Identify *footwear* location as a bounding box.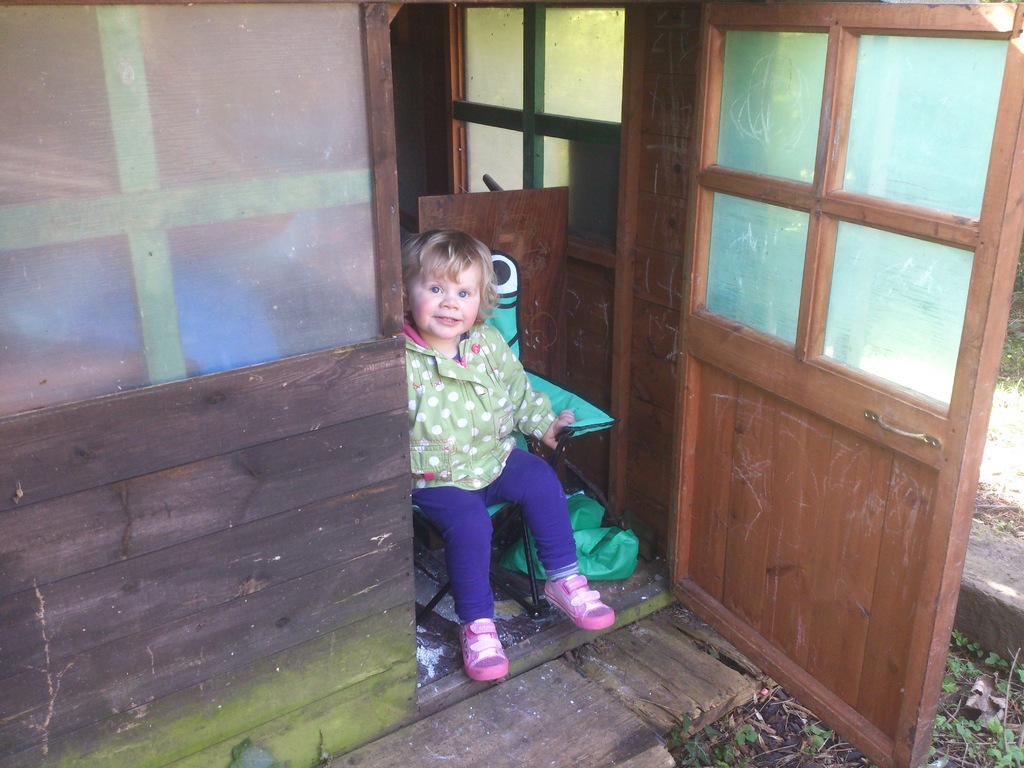
pyautogui.locateOnScreen(543, 568, 615, 630).
